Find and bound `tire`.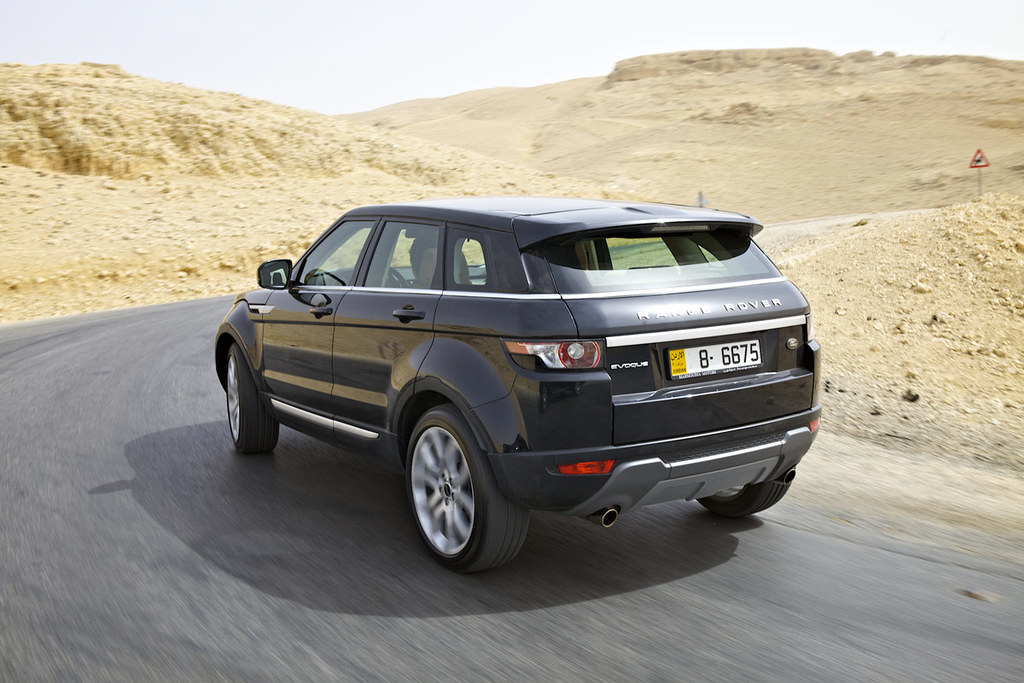
Bound: box=[399, 400, 521, 578].
